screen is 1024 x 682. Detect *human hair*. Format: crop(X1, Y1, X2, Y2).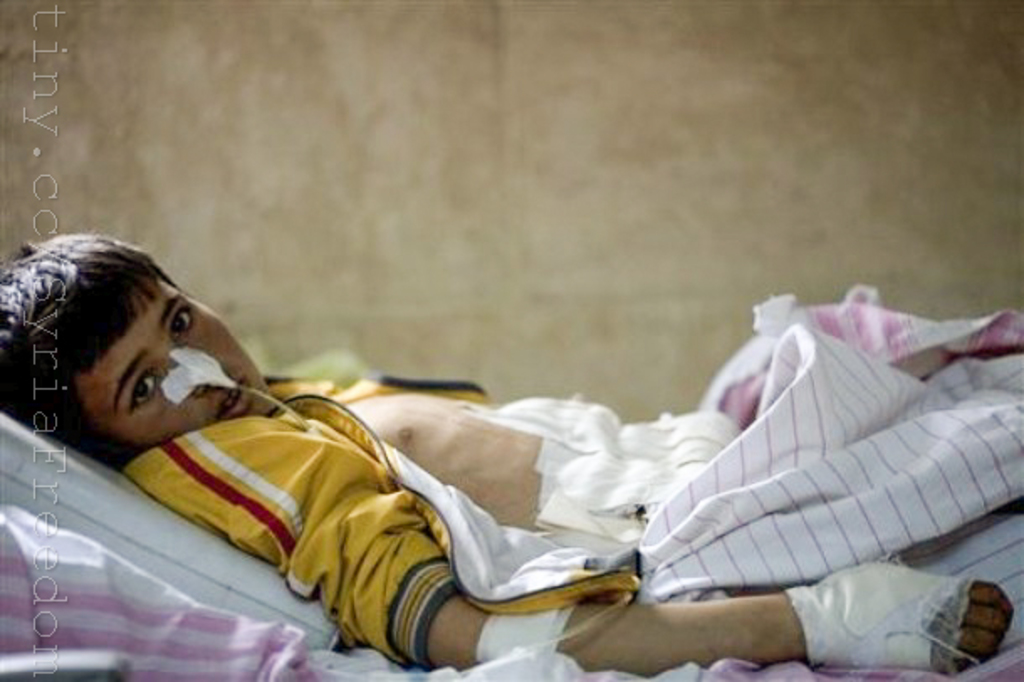
crop(15, 242, 213, 460).
